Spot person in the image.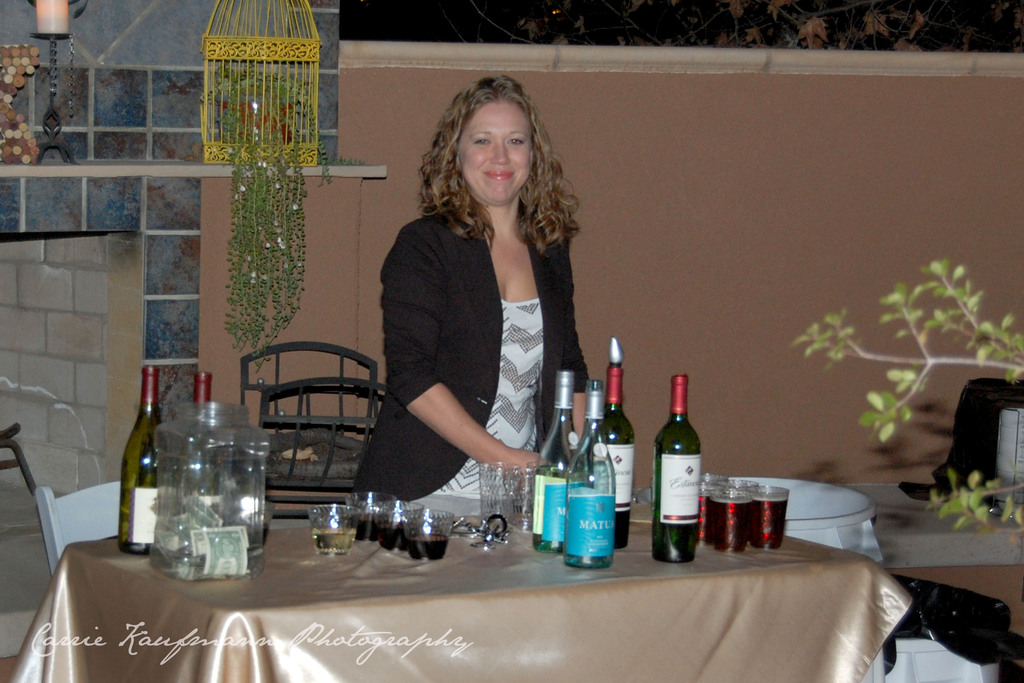
person found at pyautogui.locateOnScreen(356, 74, 597, 500).
